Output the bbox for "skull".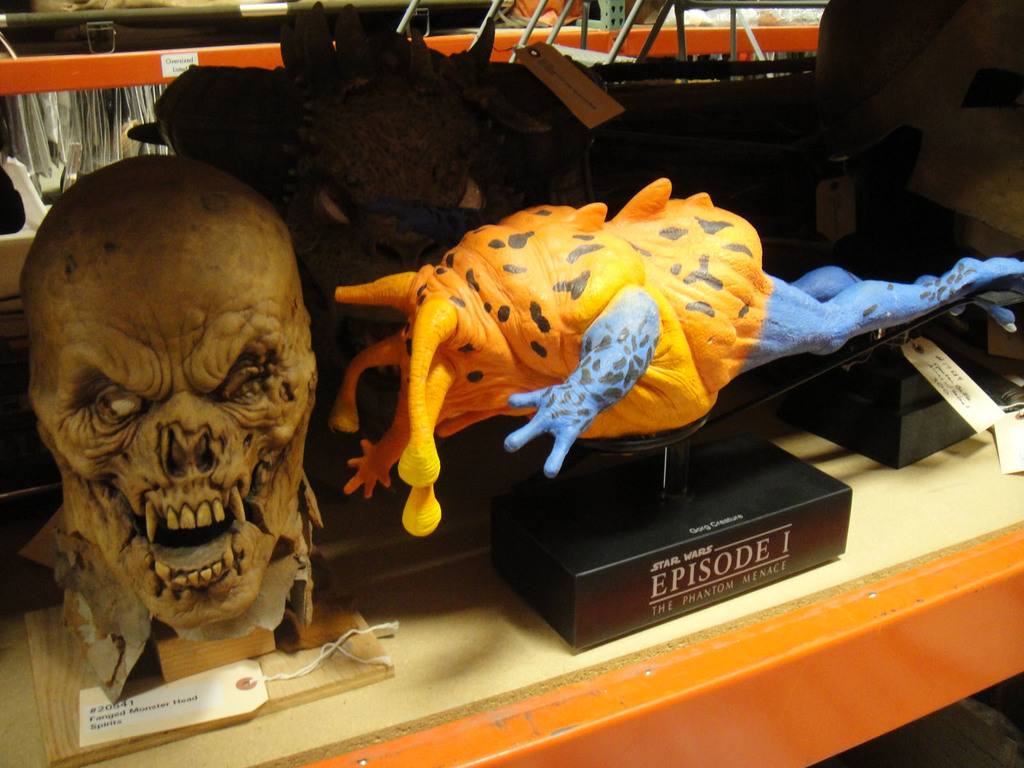
detection(21, 166, 339, 673).
